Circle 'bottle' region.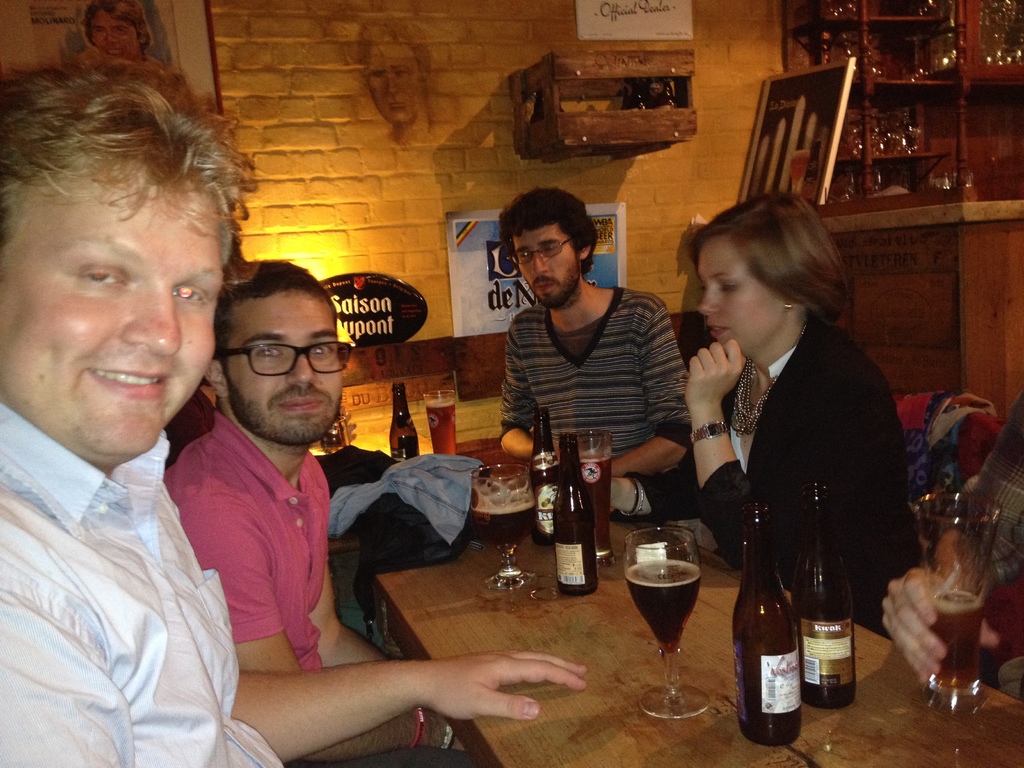
Region: box=[552, 430, 598, 597].
